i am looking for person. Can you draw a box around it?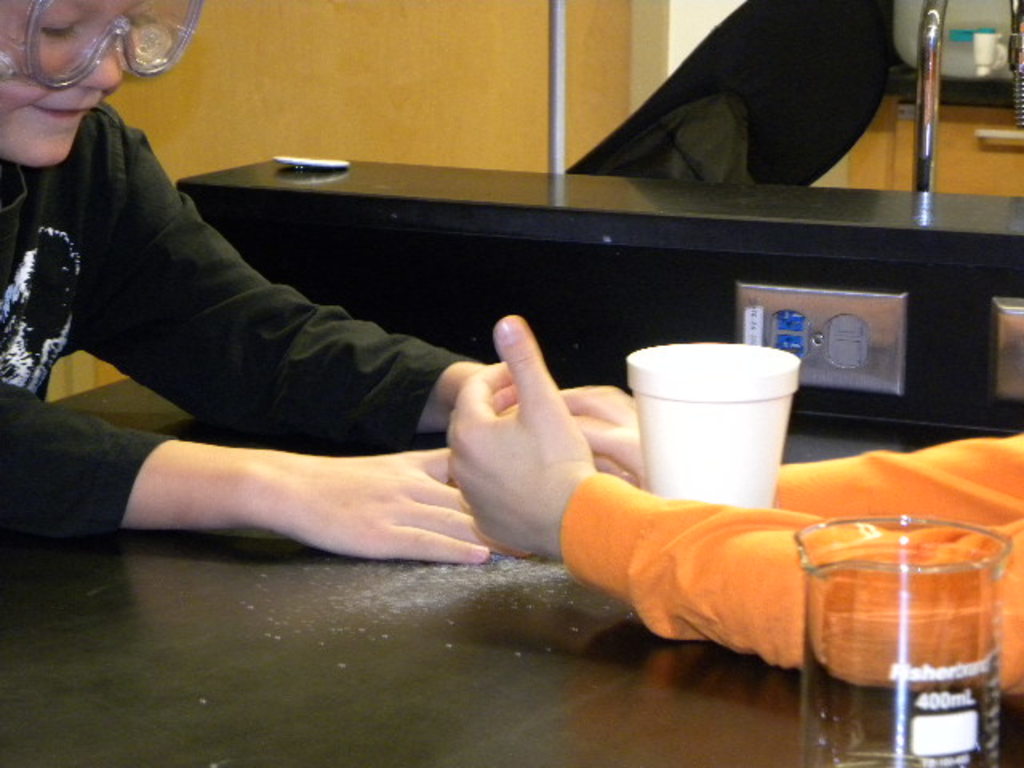
Sure, the bounding box is (x1=445, y1=314, x2=1022, y2=698).
